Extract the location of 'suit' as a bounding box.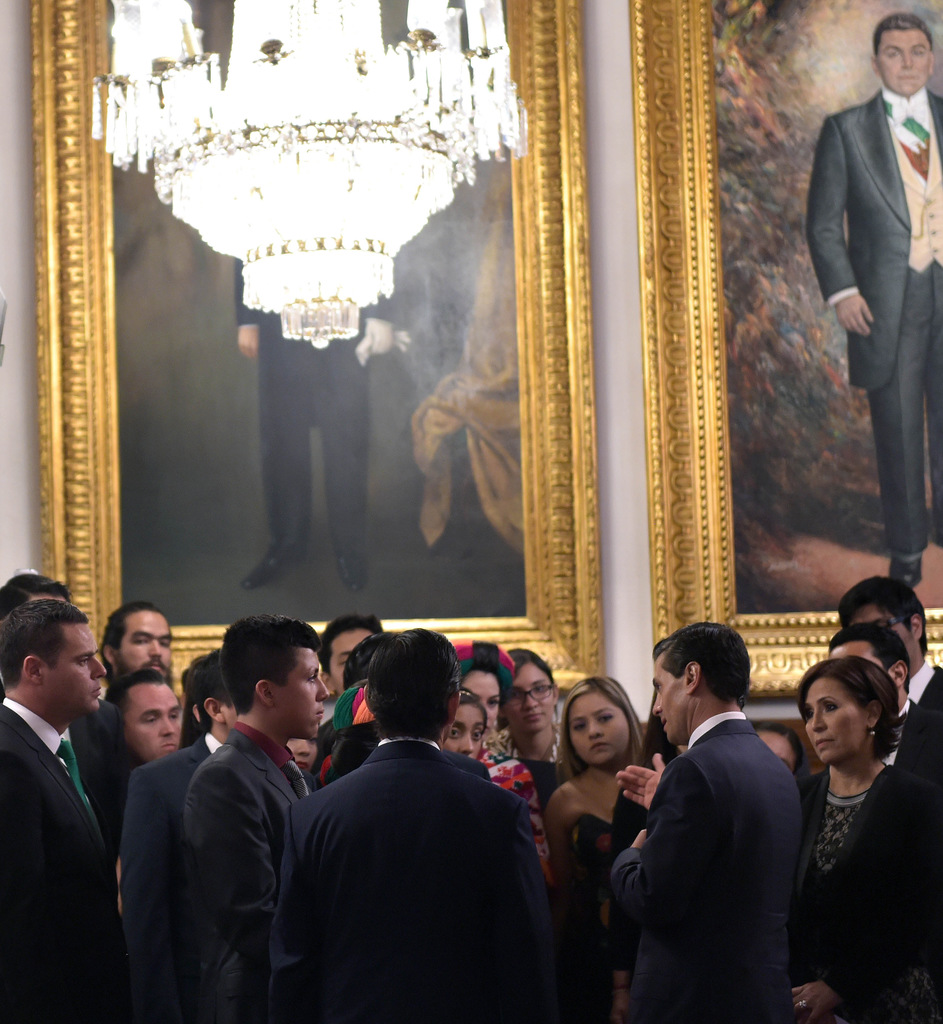
x1=611 y1=719 x2=802 y2=1023.
